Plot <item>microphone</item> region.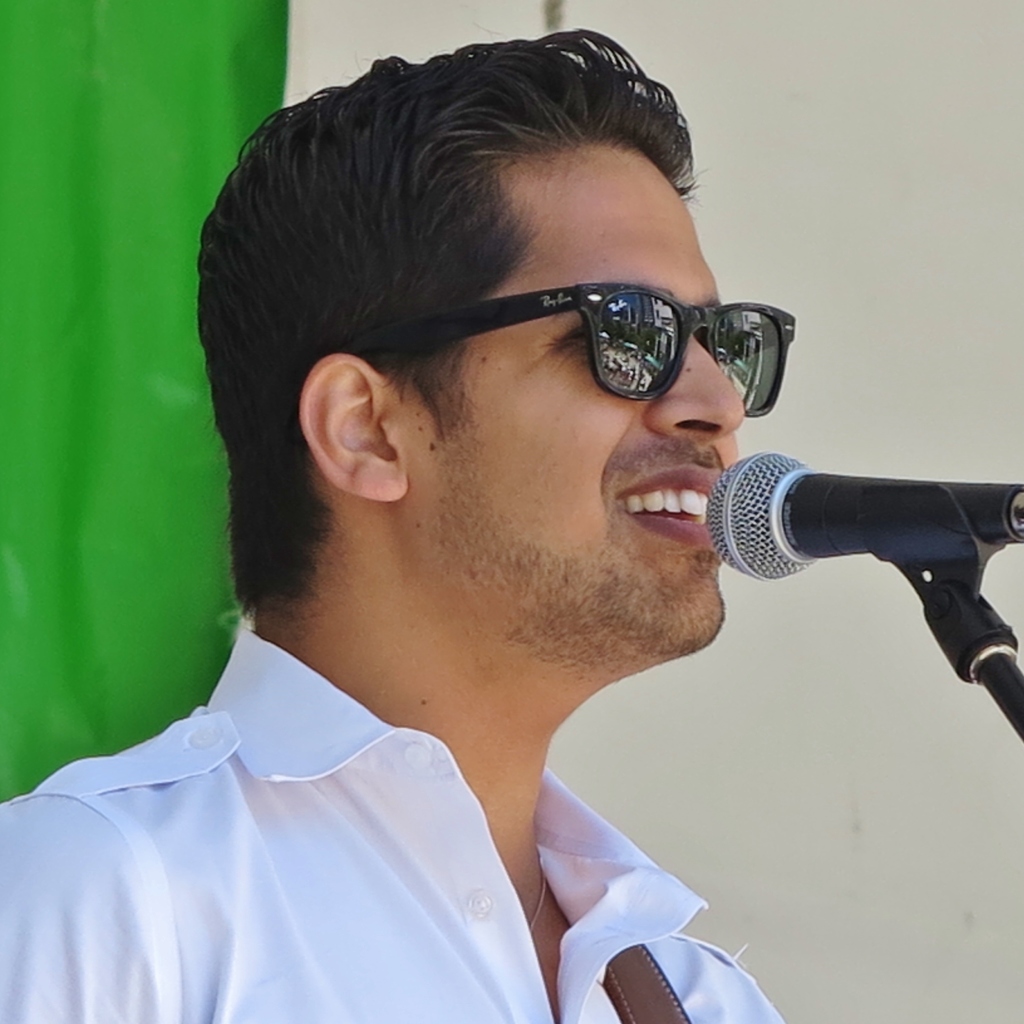
Plotted at {"left": 693, "top": 433, "right": 1020, "bottom": 651}.
